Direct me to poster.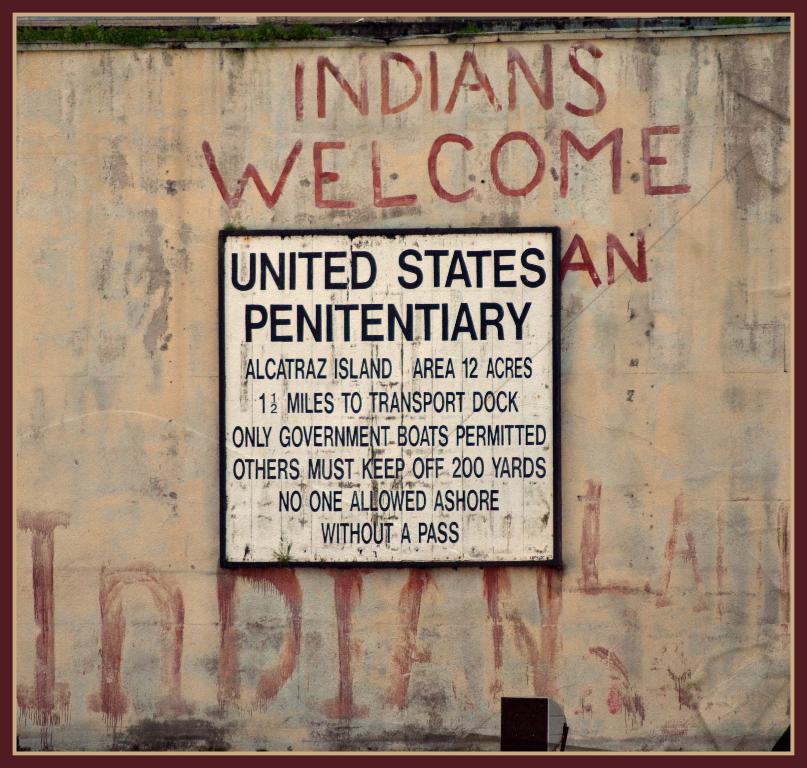
Direction: region(224, 230, 551, 560).
